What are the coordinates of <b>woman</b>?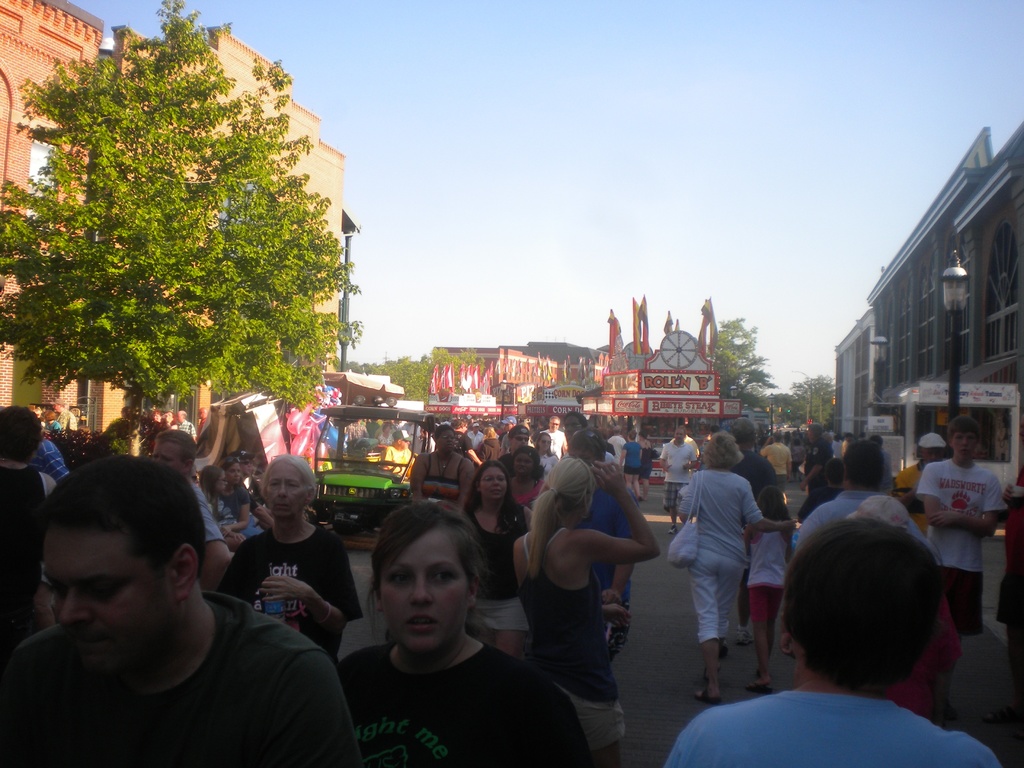
box=[463, 460, 531, 656].
